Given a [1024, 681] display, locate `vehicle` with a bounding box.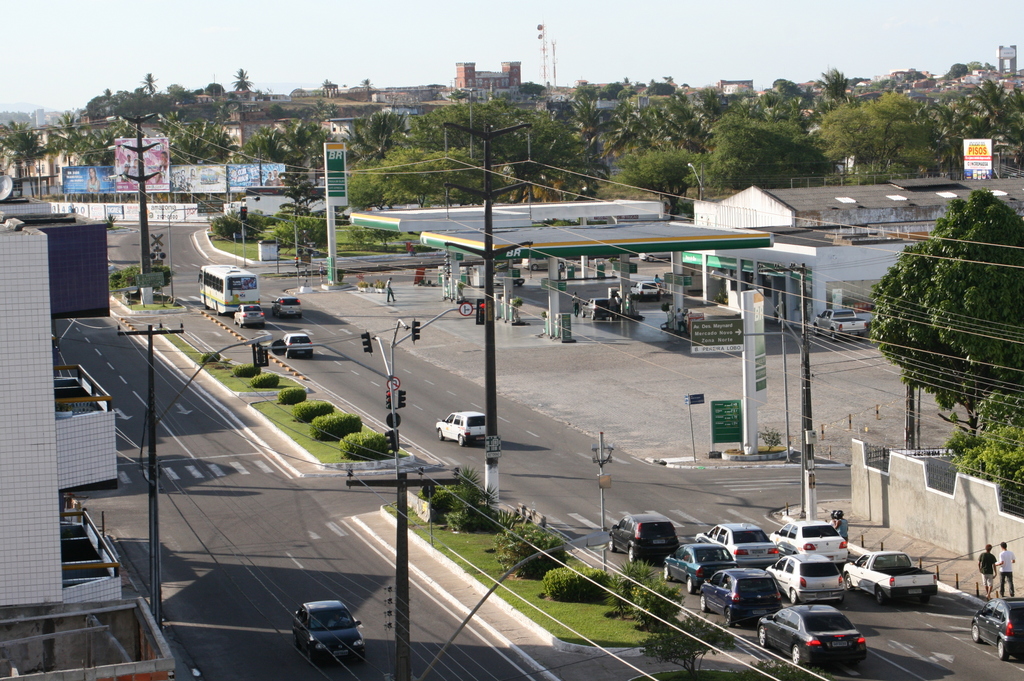
Located: select_region(972, 597, 1023, 661).
